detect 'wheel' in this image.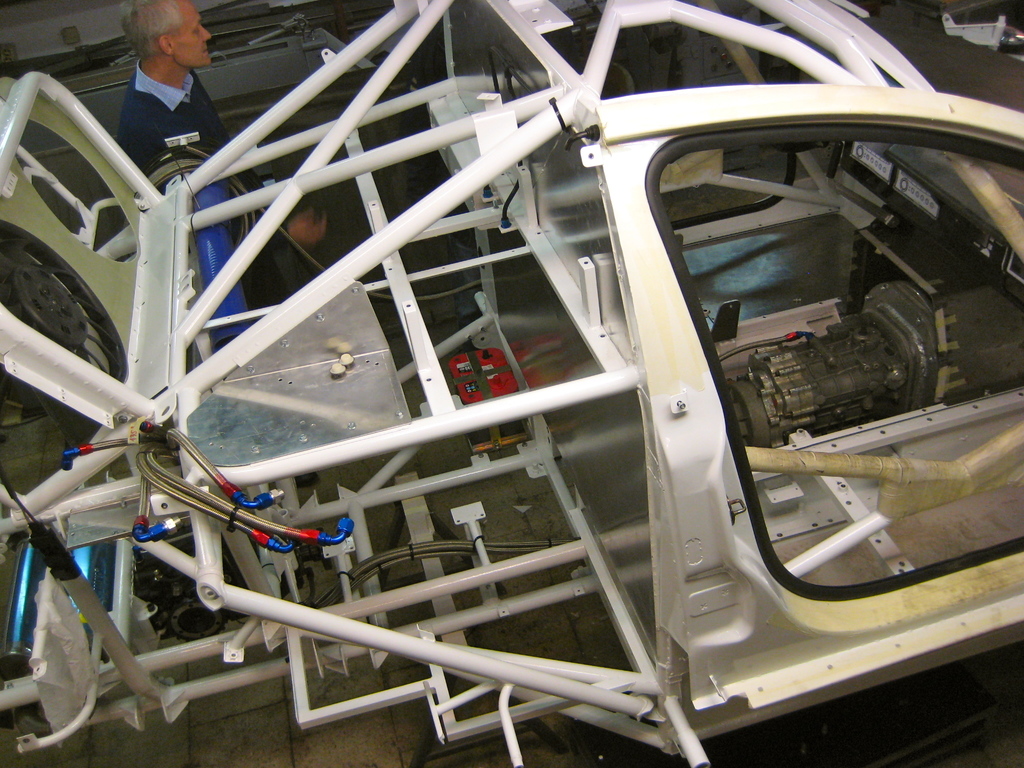
Detection: l=0, t=220, r=133, b=429.
